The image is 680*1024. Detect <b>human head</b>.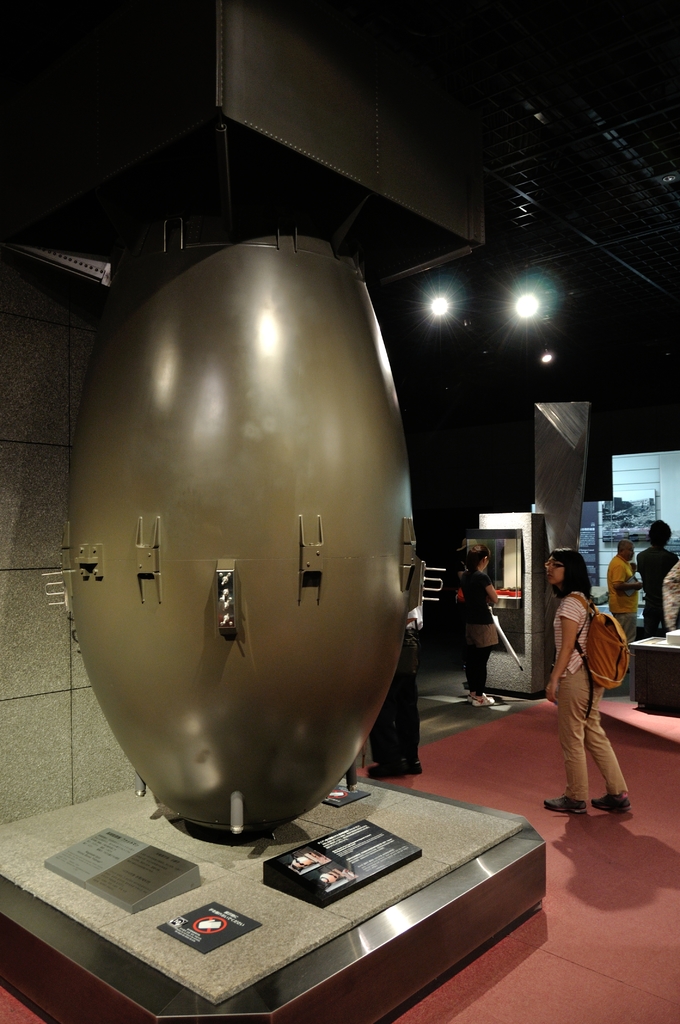
Detection: rect(473, 550, 485, 571).
